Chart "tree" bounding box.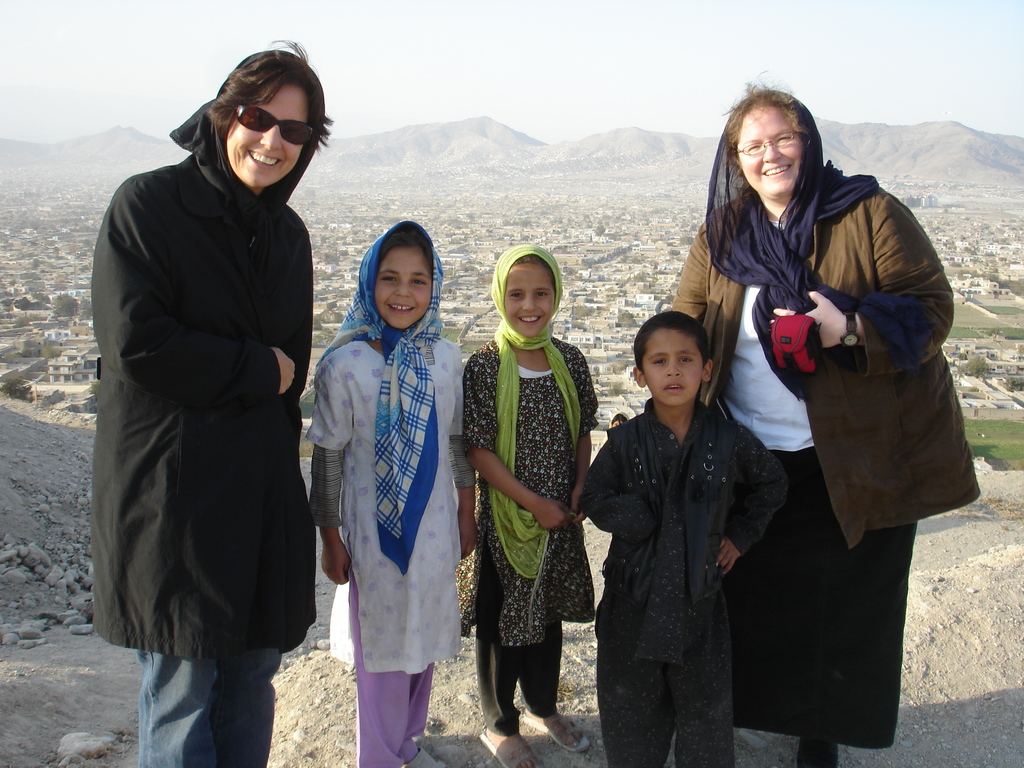
Charted: (x1=520, y1=218, x2=533, y2=228).
